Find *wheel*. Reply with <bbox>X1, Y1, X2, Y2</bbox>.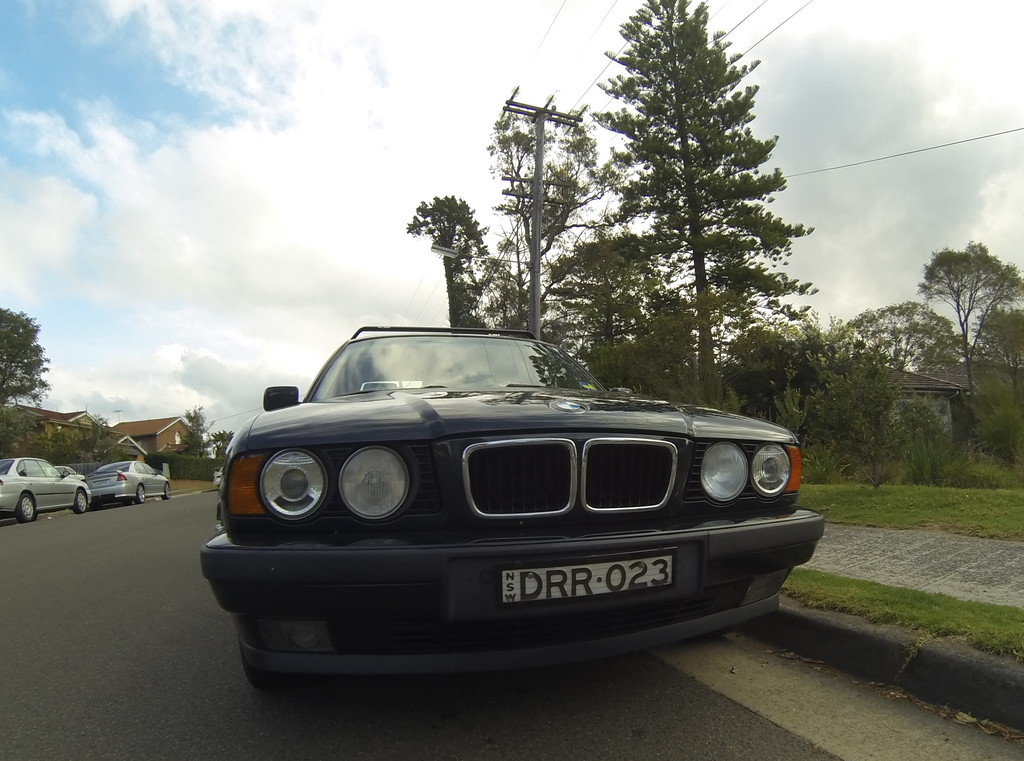
<bbox>73, 488, 85, 513</bbox>.
